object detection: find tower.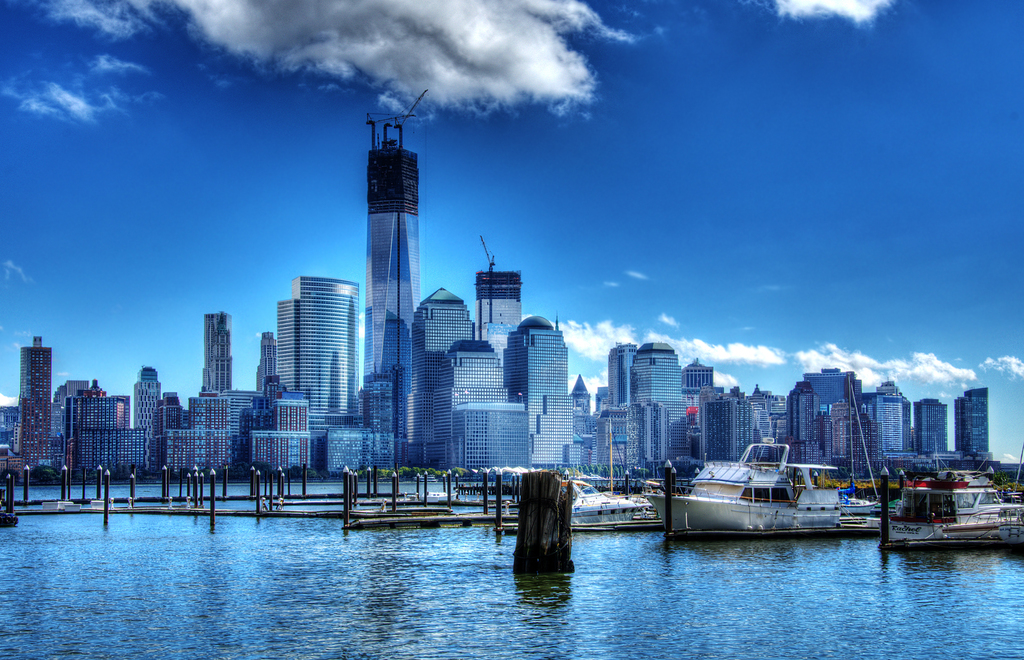
BBox(6, 326, 52, 443).
